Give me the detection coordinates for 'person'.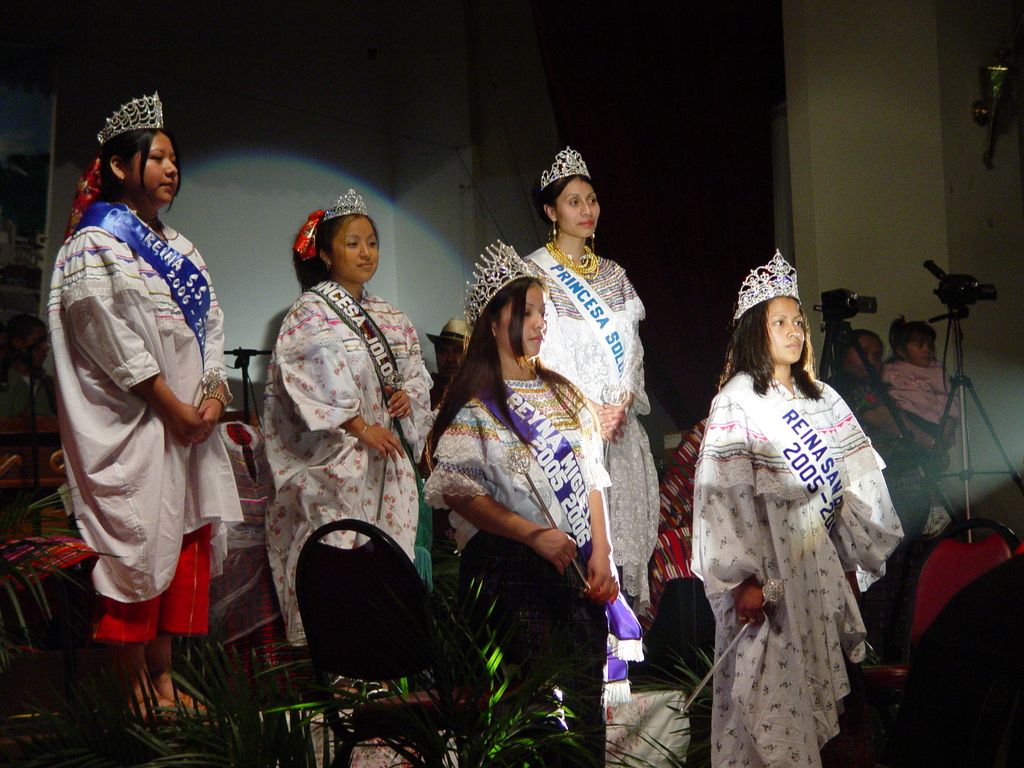
<bbox>525, 145, 664, 621</bbox>.
